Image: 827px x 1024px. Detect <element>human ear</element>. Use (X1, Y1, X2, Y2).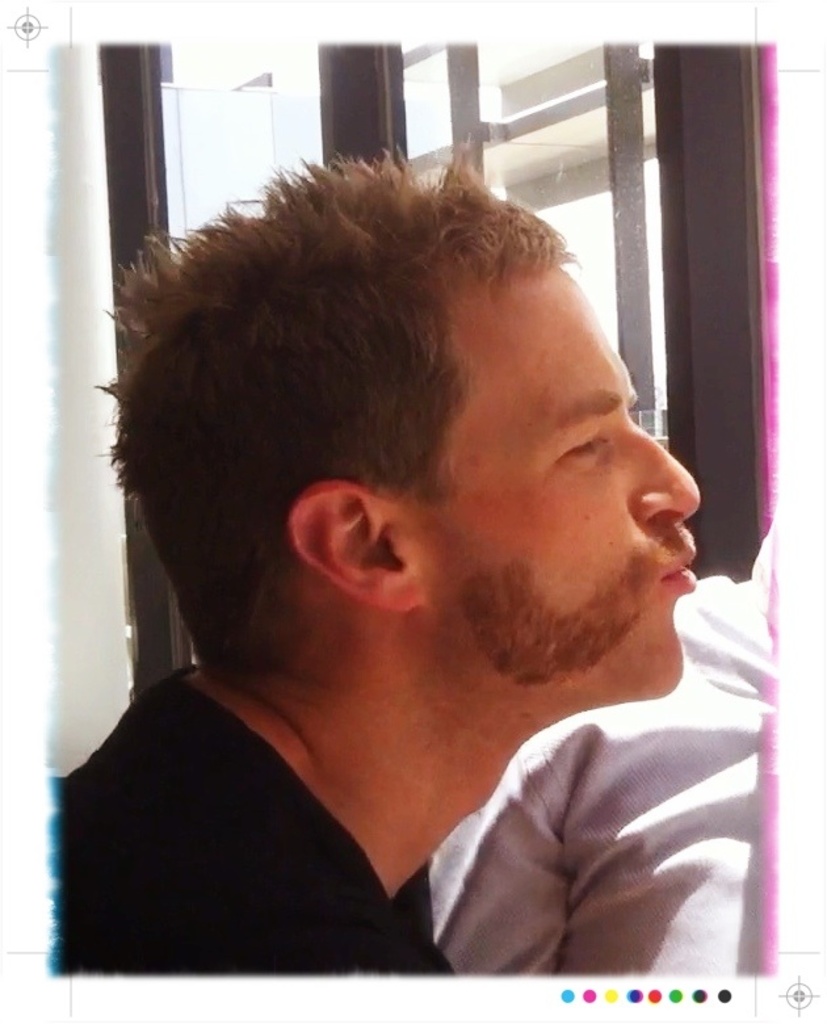
(286, 482, 427, 616).
